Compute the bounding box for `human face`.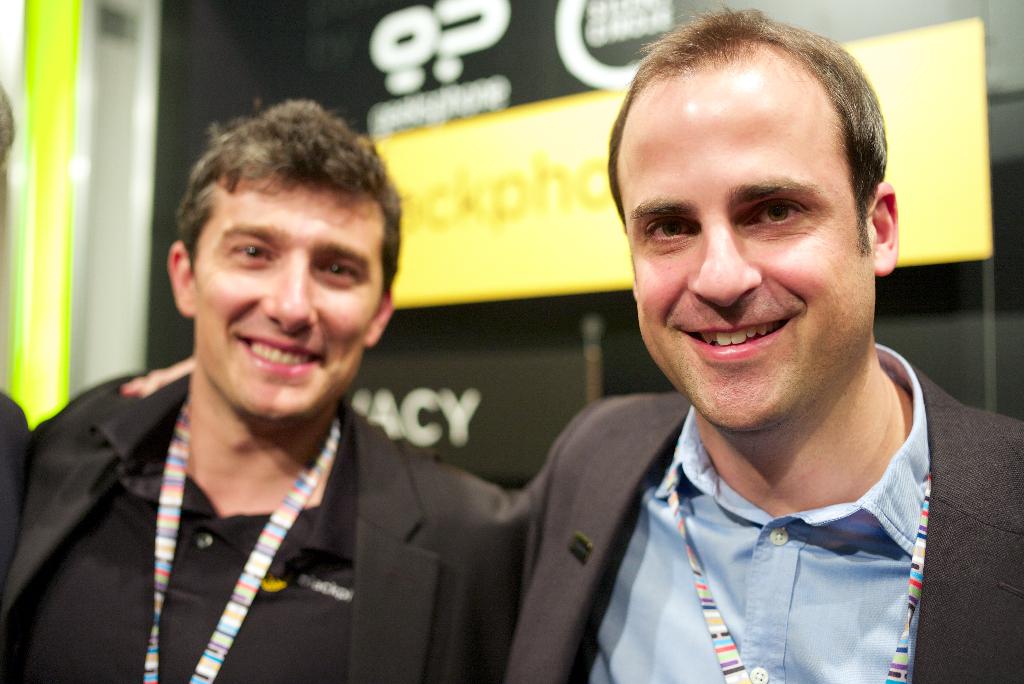
(190,187,381,417).
